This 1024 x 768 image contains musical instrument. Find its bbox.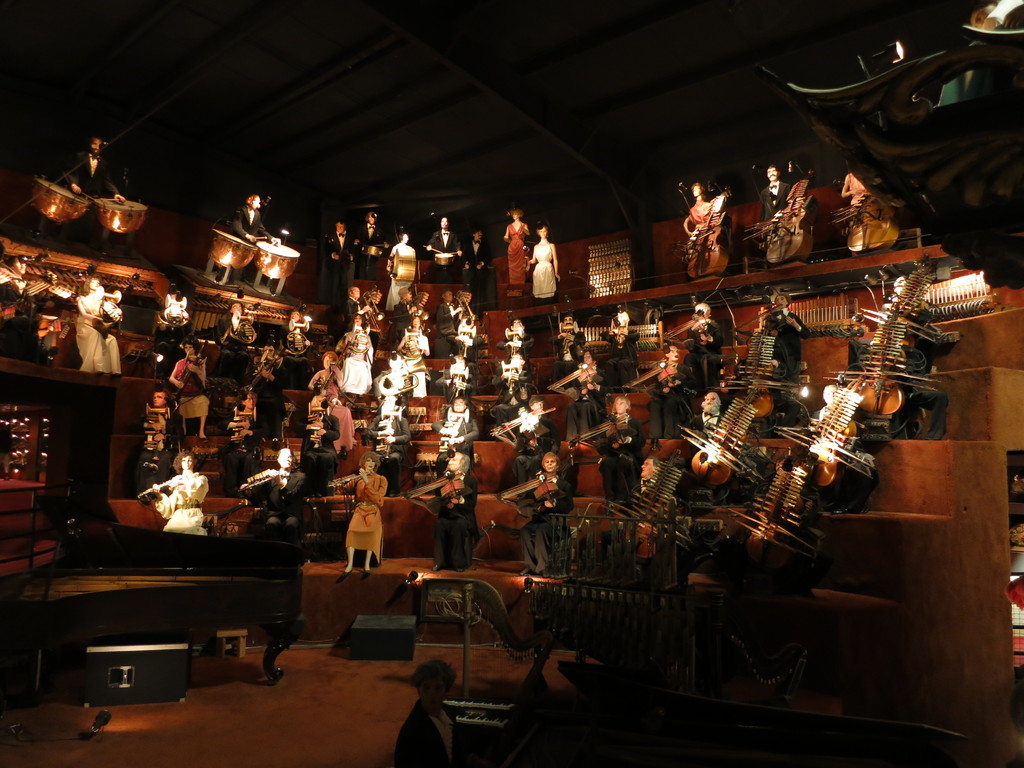
left=30, top=176, right=92, bottom=227.
